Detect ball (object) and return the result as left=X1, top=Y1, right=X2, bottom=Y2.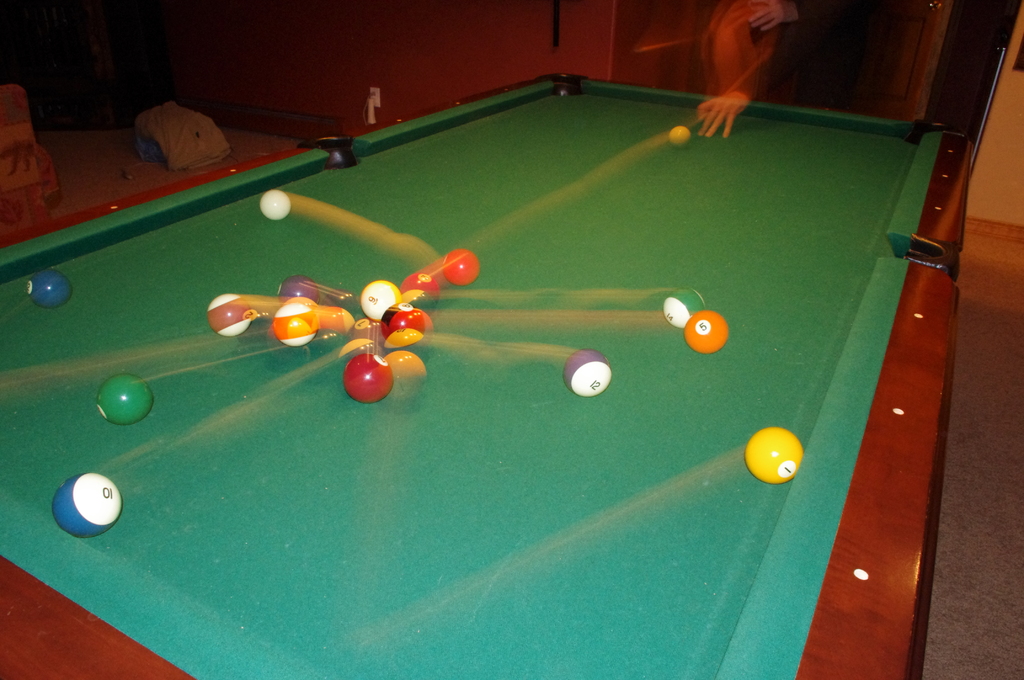
left=743, top=426, right=804, bottom=482.
